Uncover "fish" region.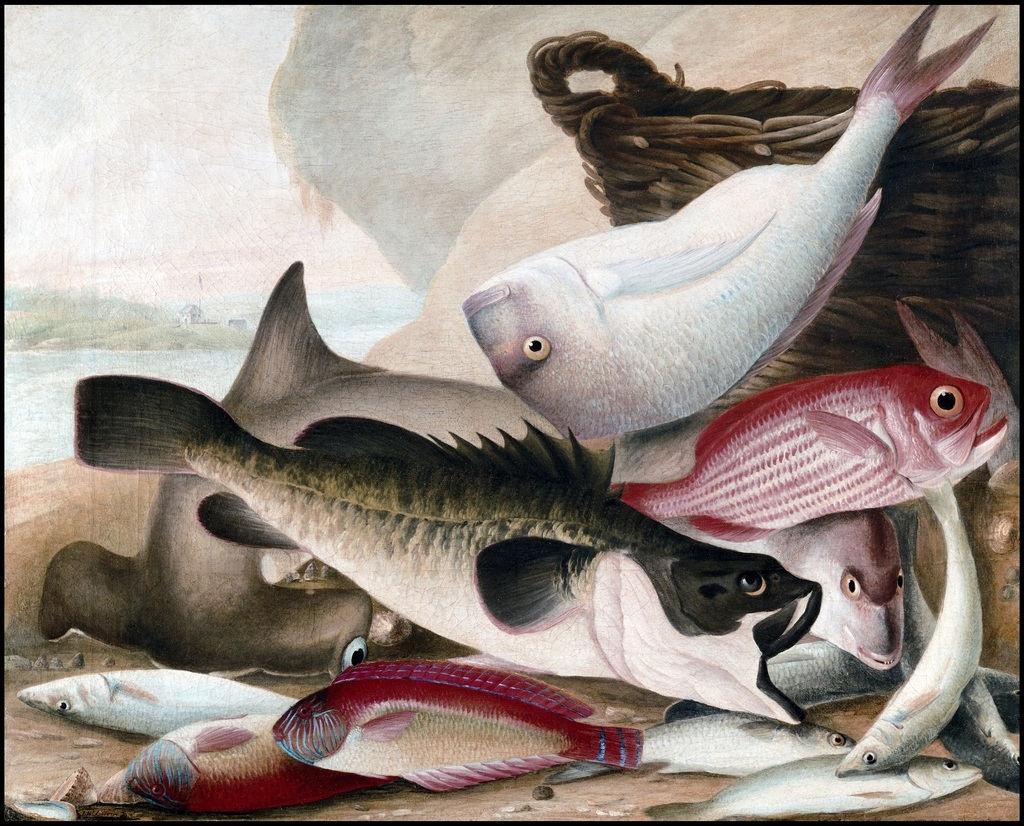
Uncovered: [33, 263, 906, 671].
